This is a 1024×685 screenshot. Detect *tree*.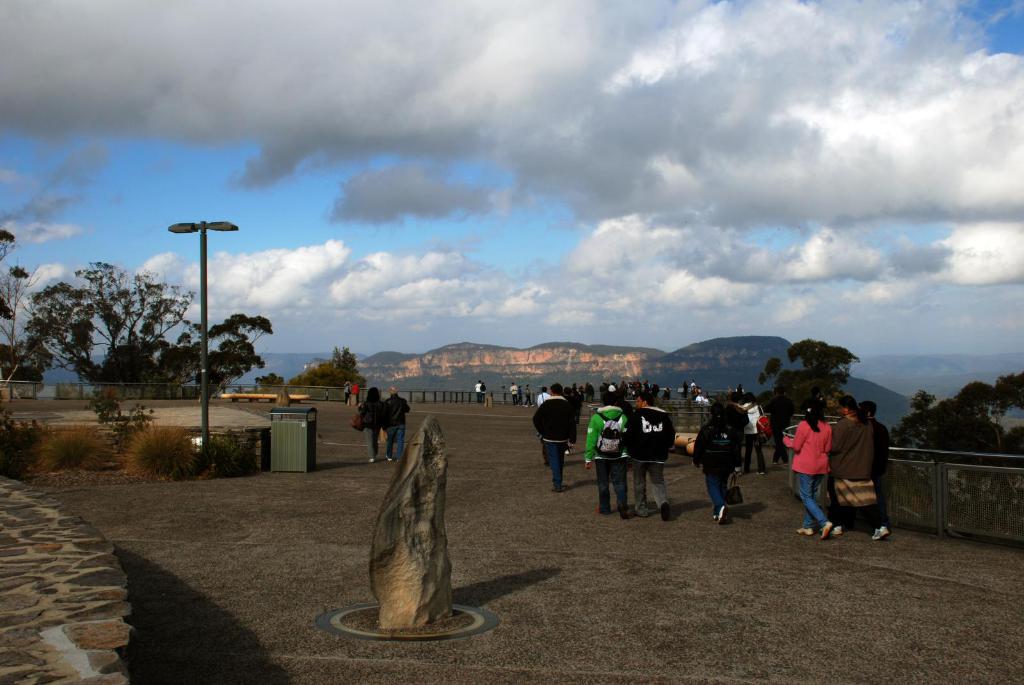
(188,310,275,415).
